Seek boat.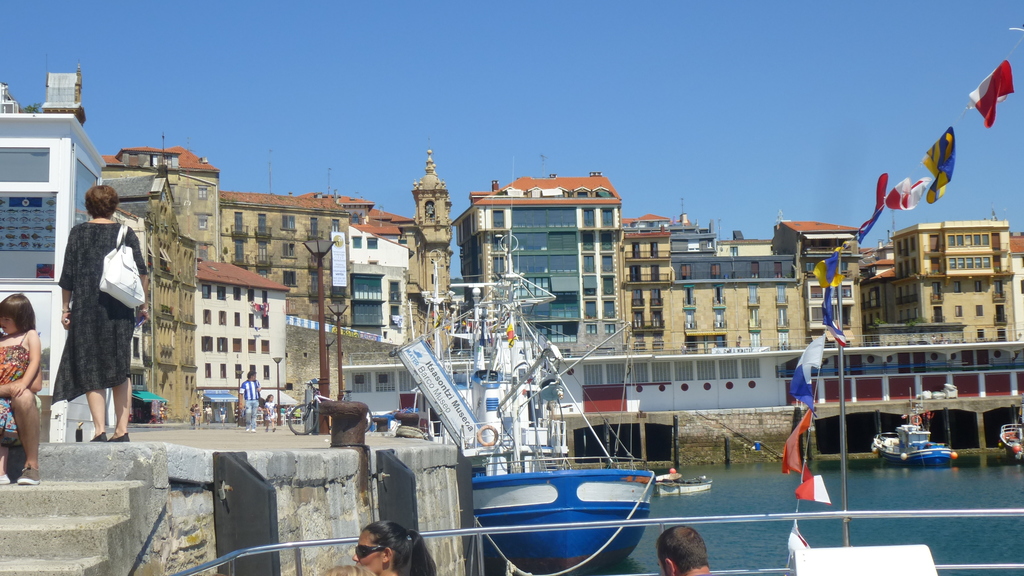
[x1=428, y1=230, x2=660, y2=575].
